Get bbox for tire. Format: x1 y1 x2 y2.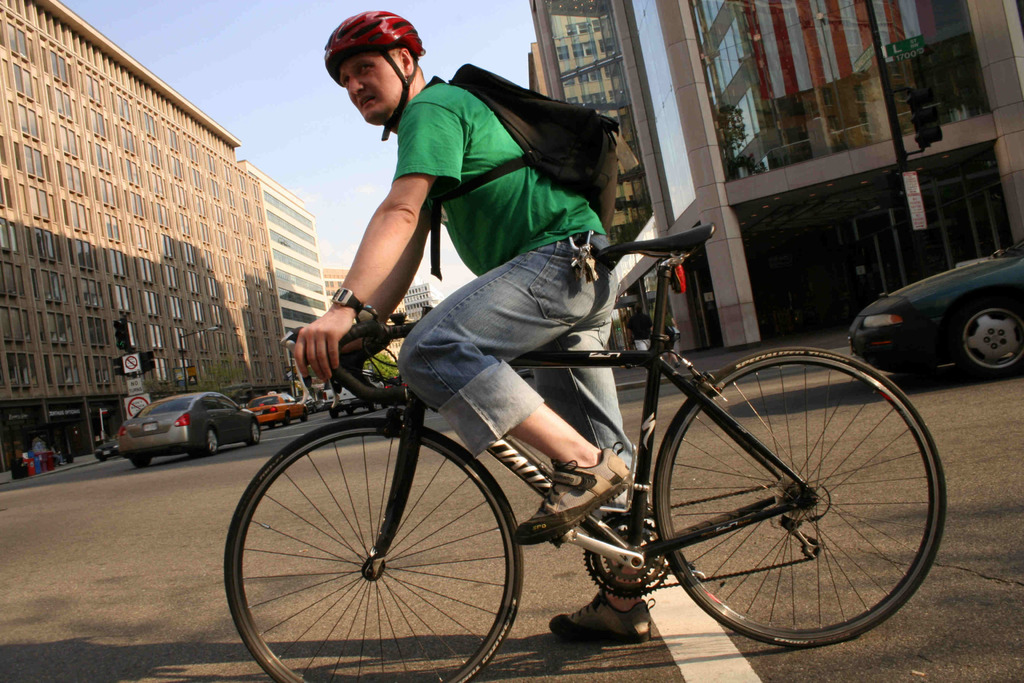
250 420 264 448.
